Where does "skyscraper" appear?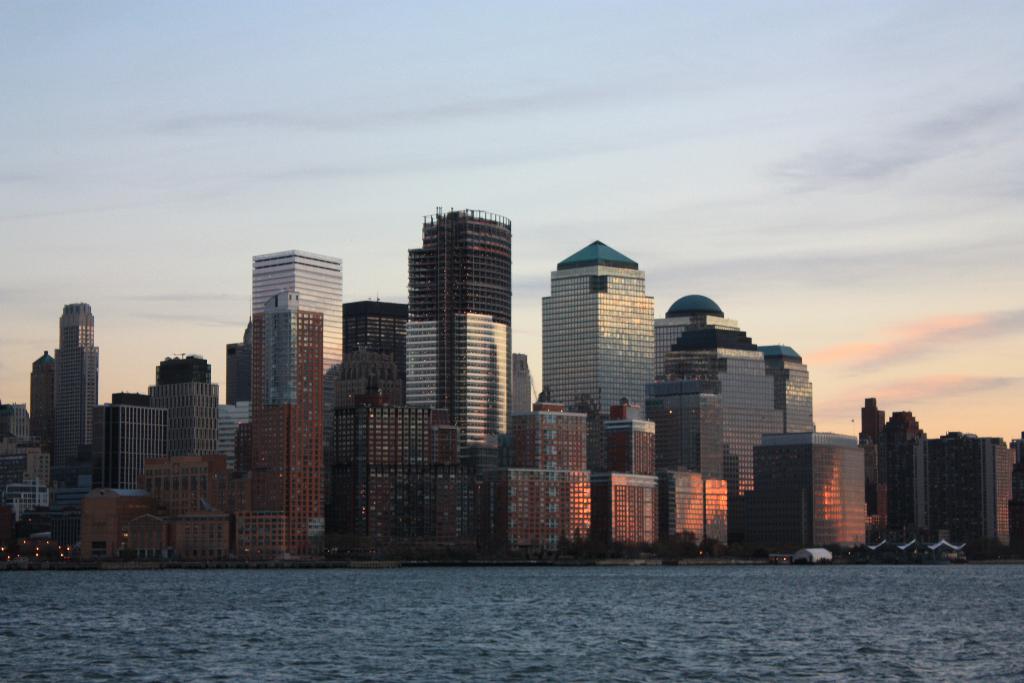
Appears at <bbox>408, 199, 528, 475</bbox>.
